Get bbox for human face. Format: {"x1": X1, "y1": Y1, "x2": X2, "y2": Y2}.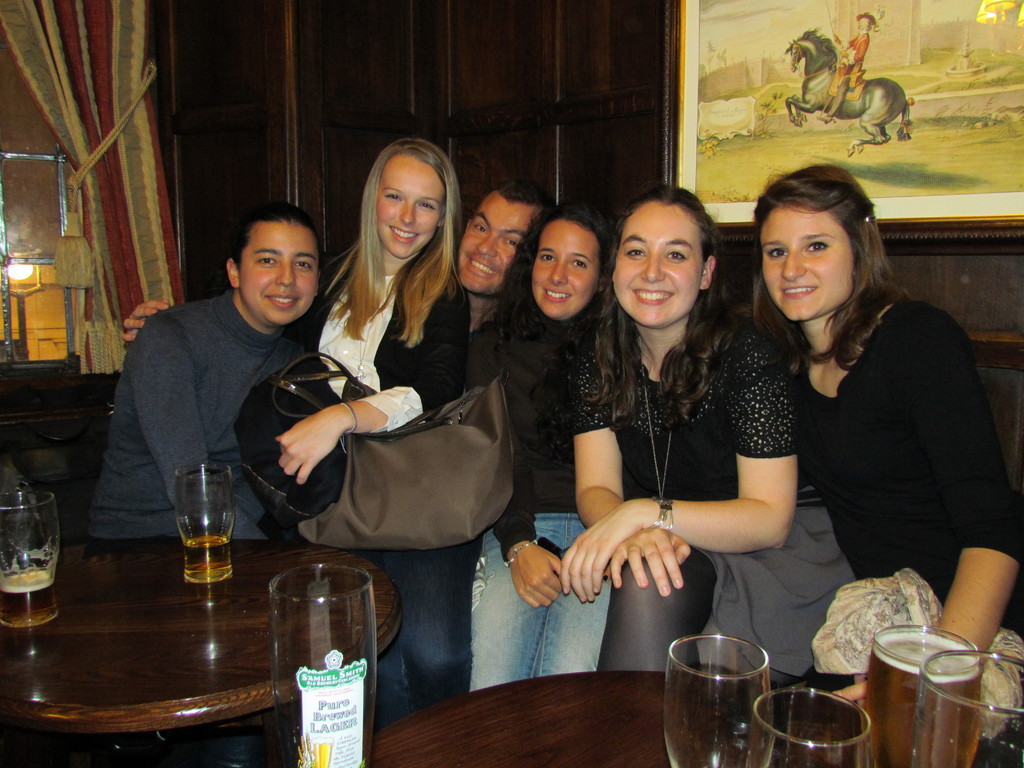
{"x1": 616, "y1": 202, "x2": 701, "y2": 326}.
